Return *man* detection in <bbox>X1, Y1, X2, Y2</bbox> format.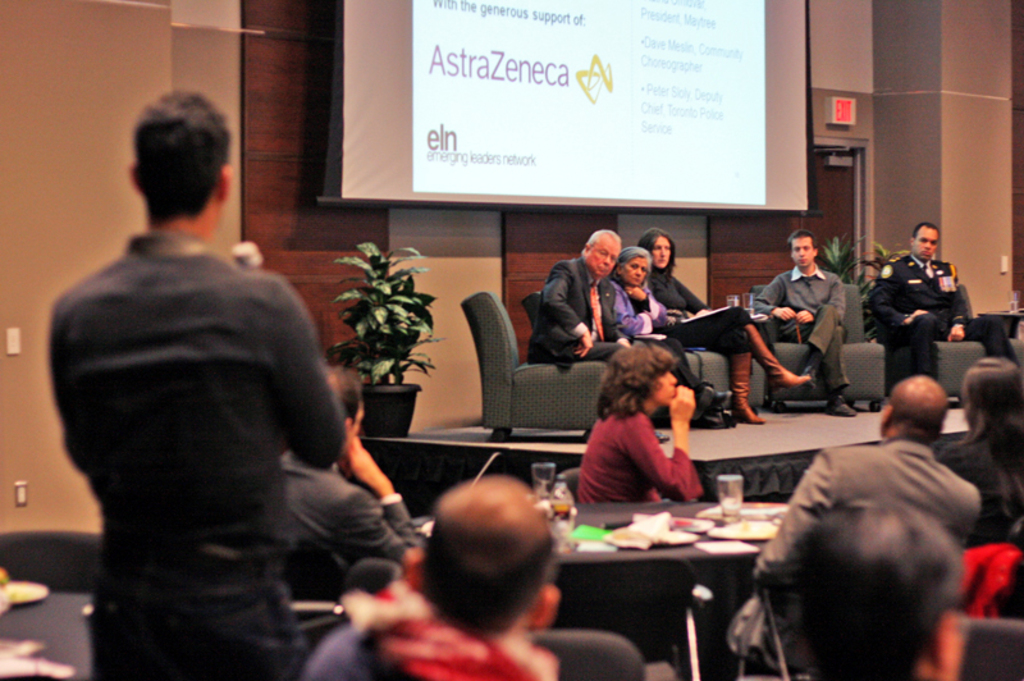
<bbox>869, 221, 978, 379</bbox>.
